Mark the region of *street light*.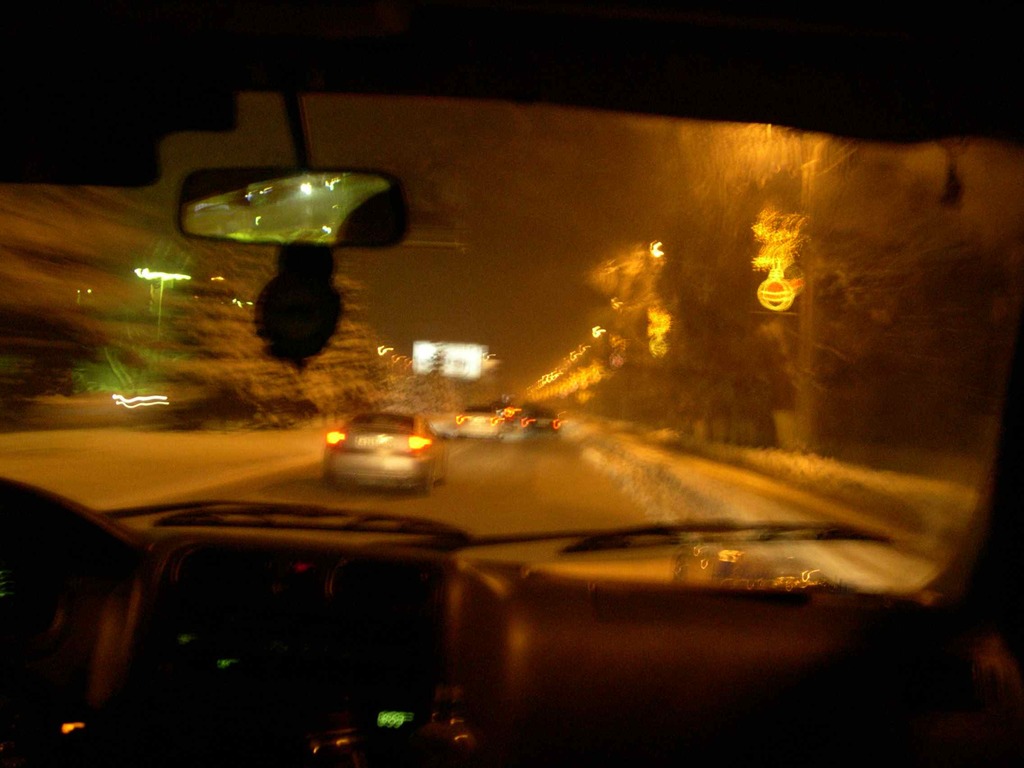
Region: [x1=134, y1=263, x2=189, y2=363].
